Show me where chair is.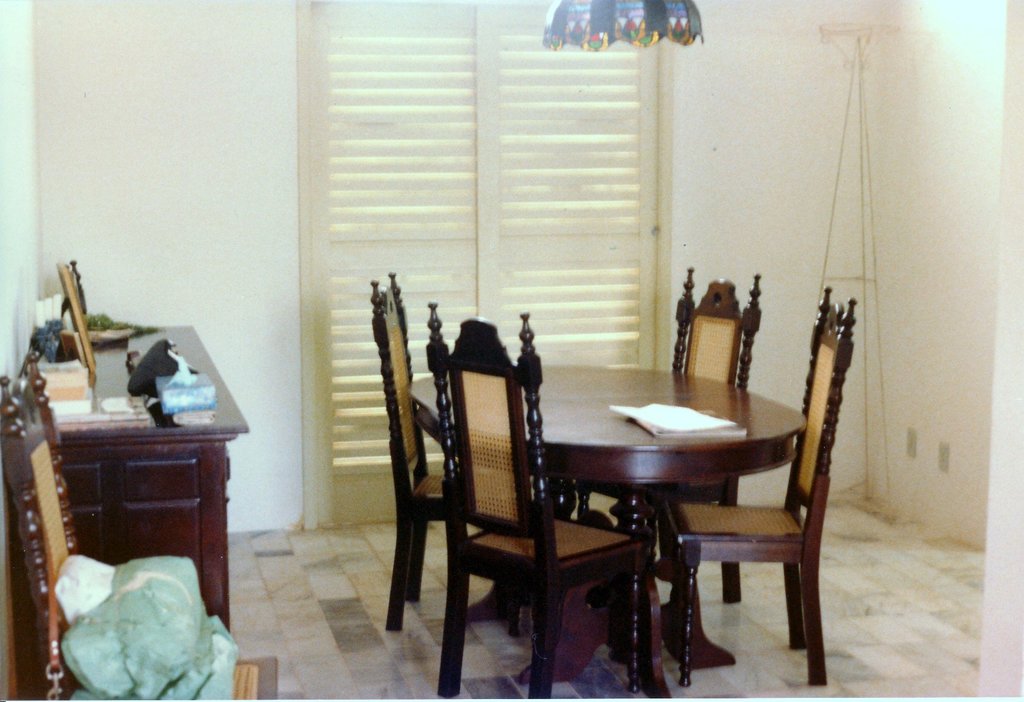
chair is at pyautogui.locateOnScreen(1, 346, 279, 701).
